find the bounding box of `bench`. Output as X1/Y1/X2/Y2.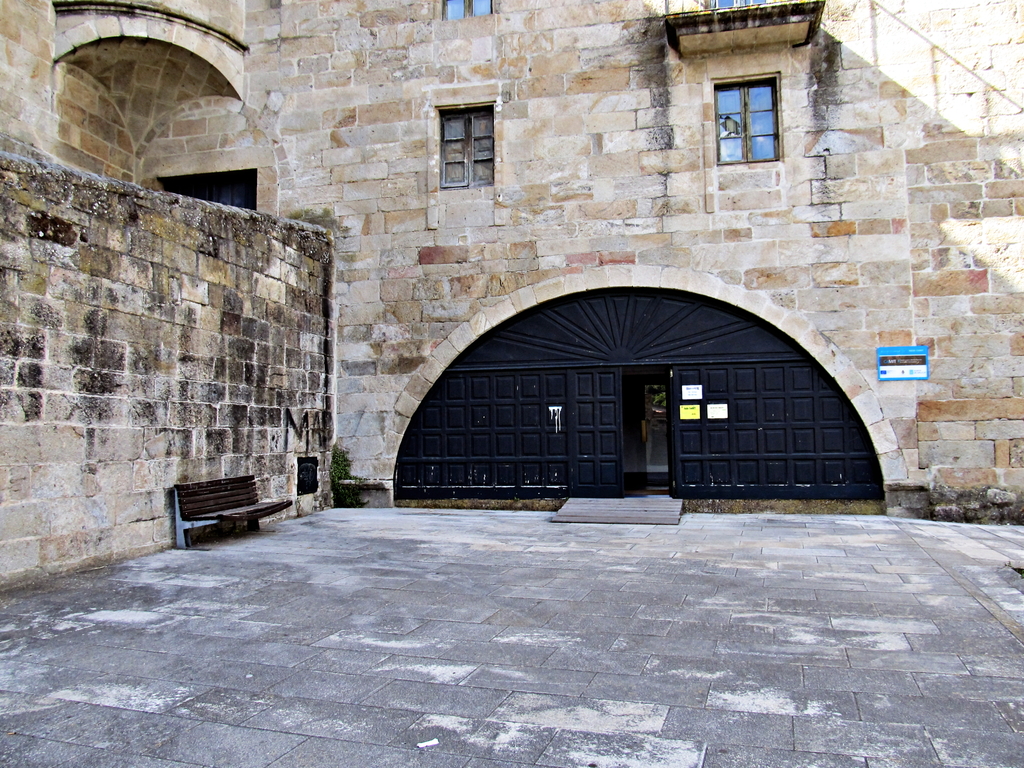
171/479/302/545.
